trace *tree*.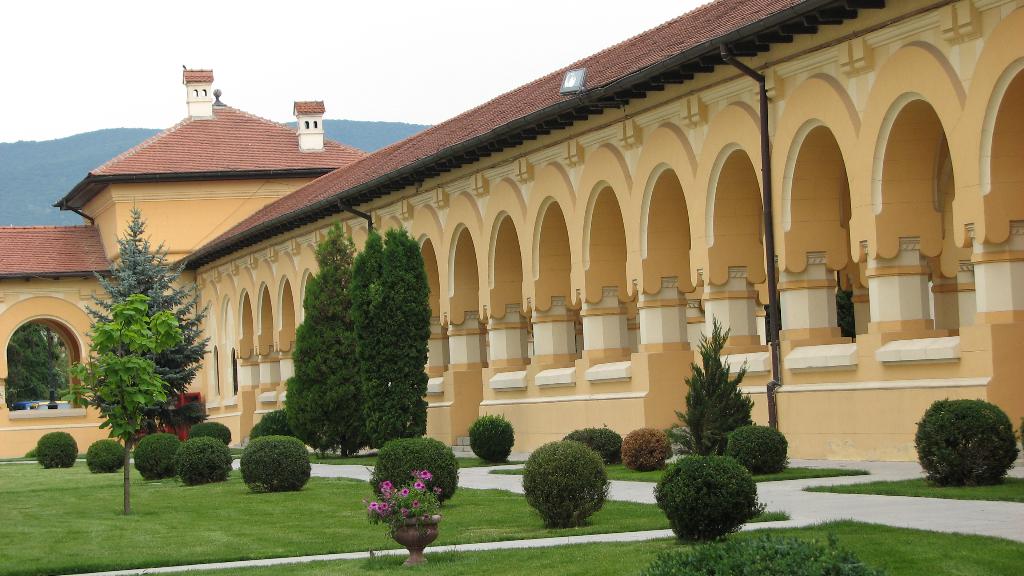
Traced to 282, 220, 371, 457.
